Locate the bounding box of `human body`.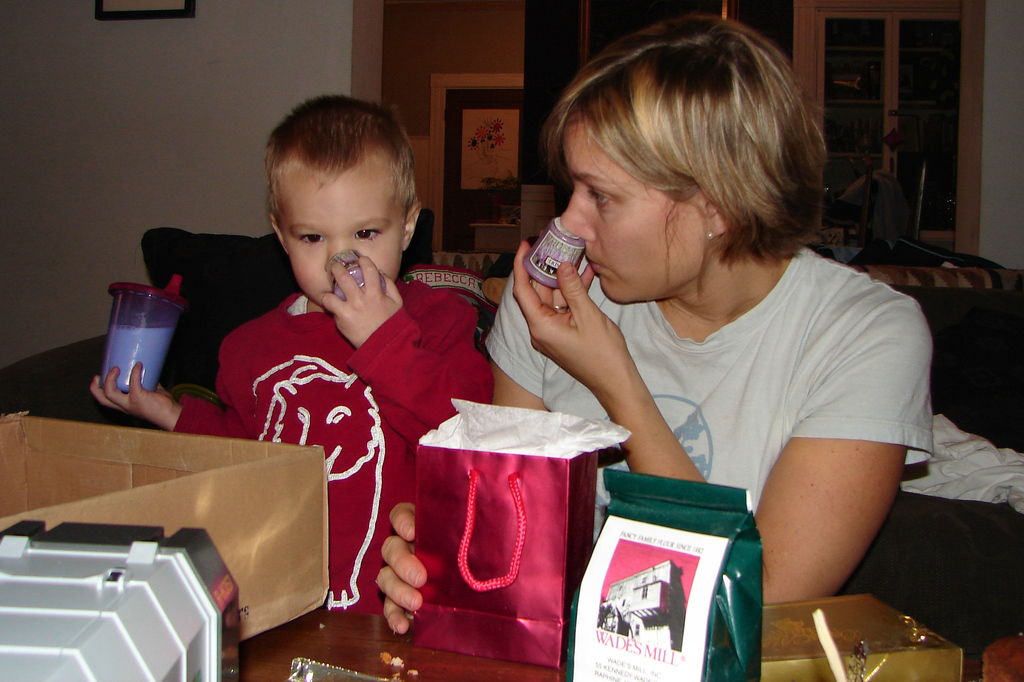
Bounding box: (x1=458, y1=14, x2=937, y2=630).
